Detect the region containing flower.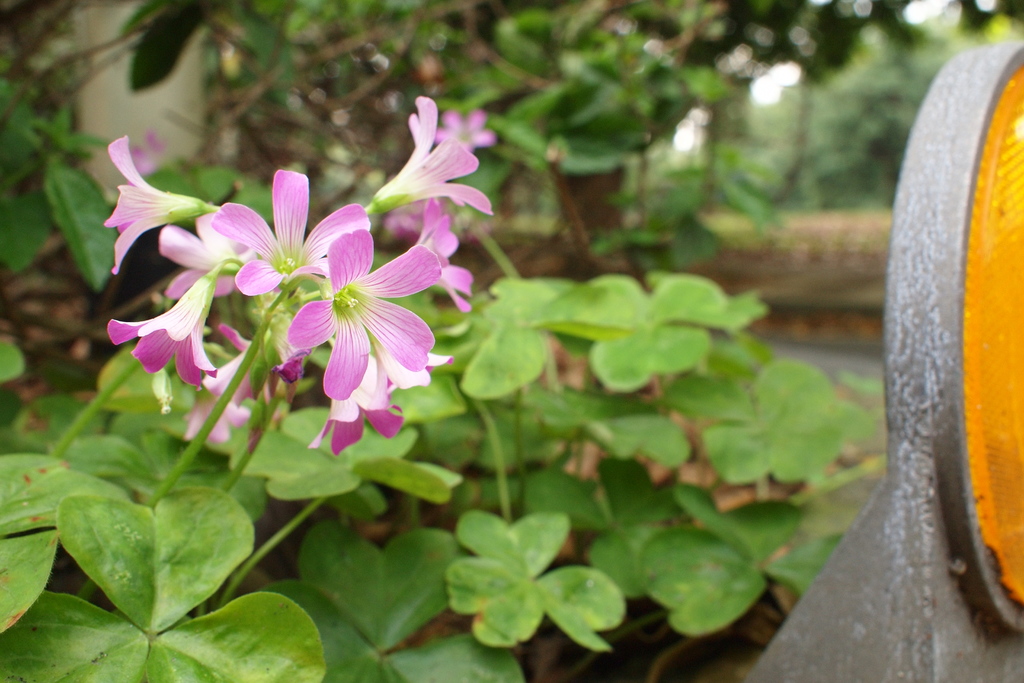
[left=303, top=369, right=403, bottom=452].
